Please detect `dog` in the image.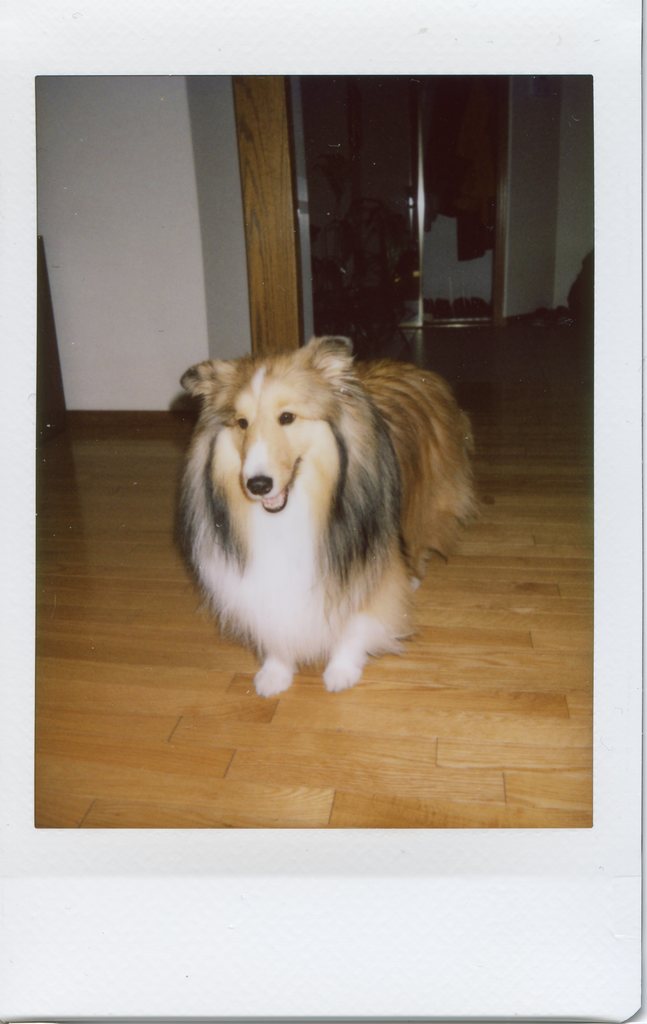
<region>177, 331, 480, 693</region>.
